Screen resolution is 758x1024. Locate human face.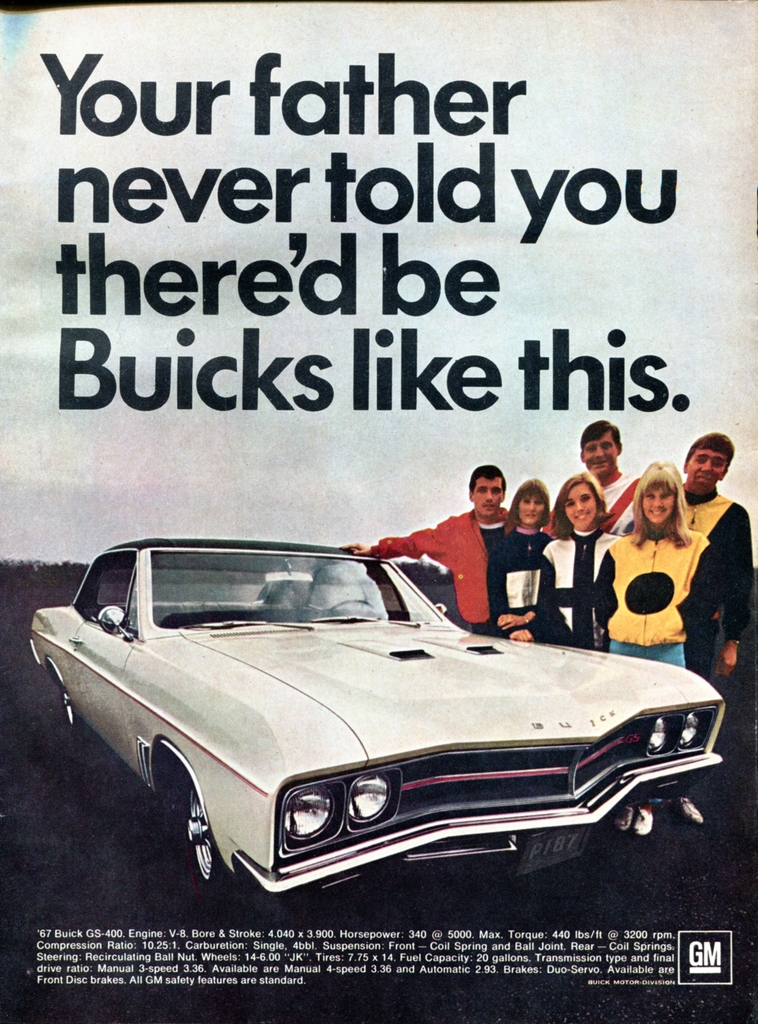
left=563, top=485, right=598, bottom=529.
